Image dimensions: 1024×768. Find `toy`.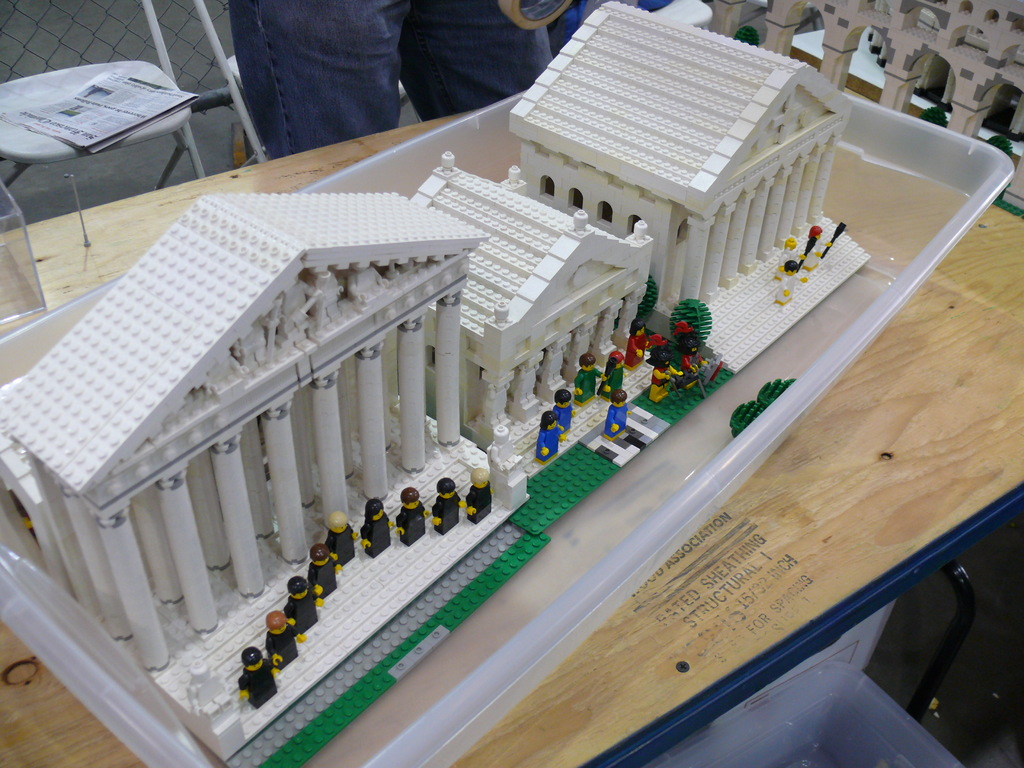
[x1=550, y1=388, x2=576, y2=443].
